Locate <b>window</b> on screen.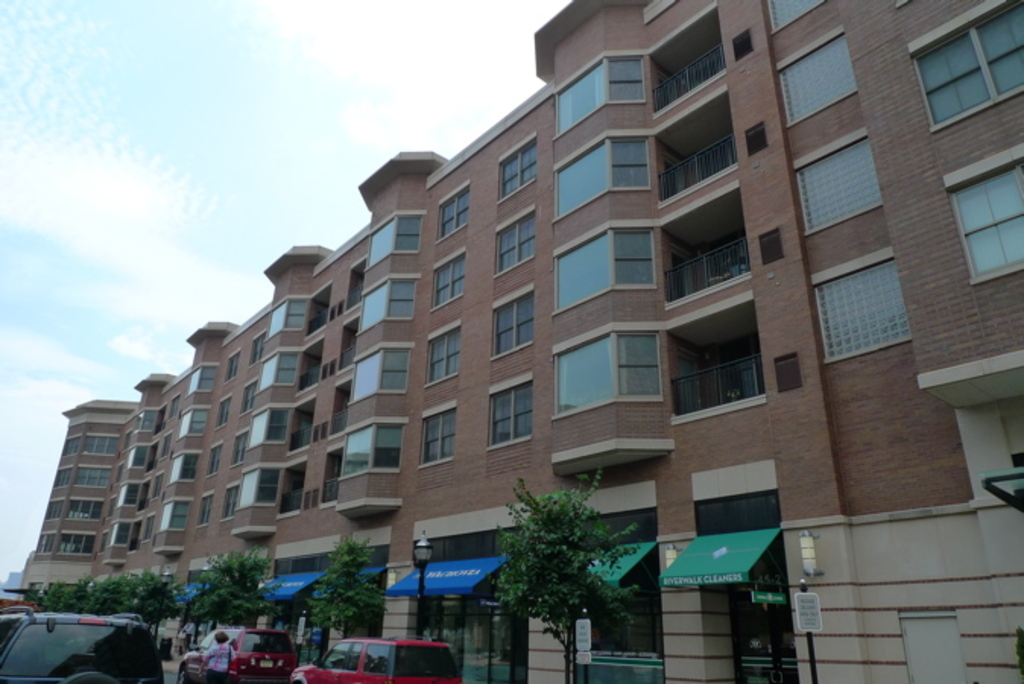
On screen at <box>58,530,97,552</box>.
